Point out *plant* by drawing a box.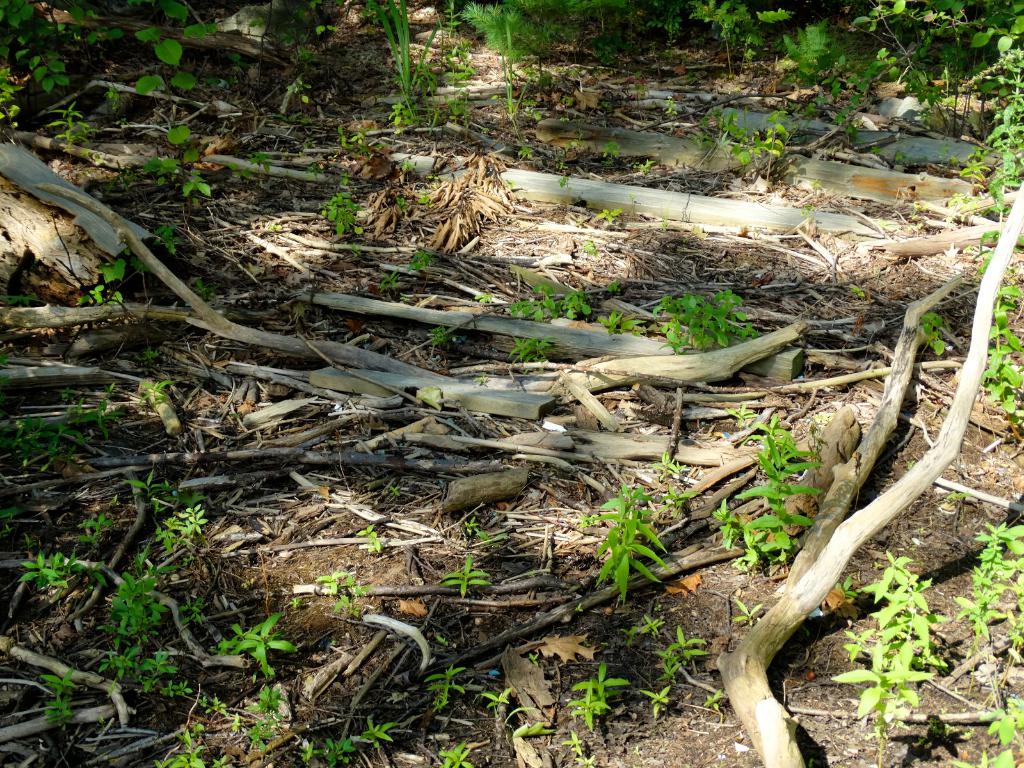
x1=604 y1=134 x2=620 y2=170.
